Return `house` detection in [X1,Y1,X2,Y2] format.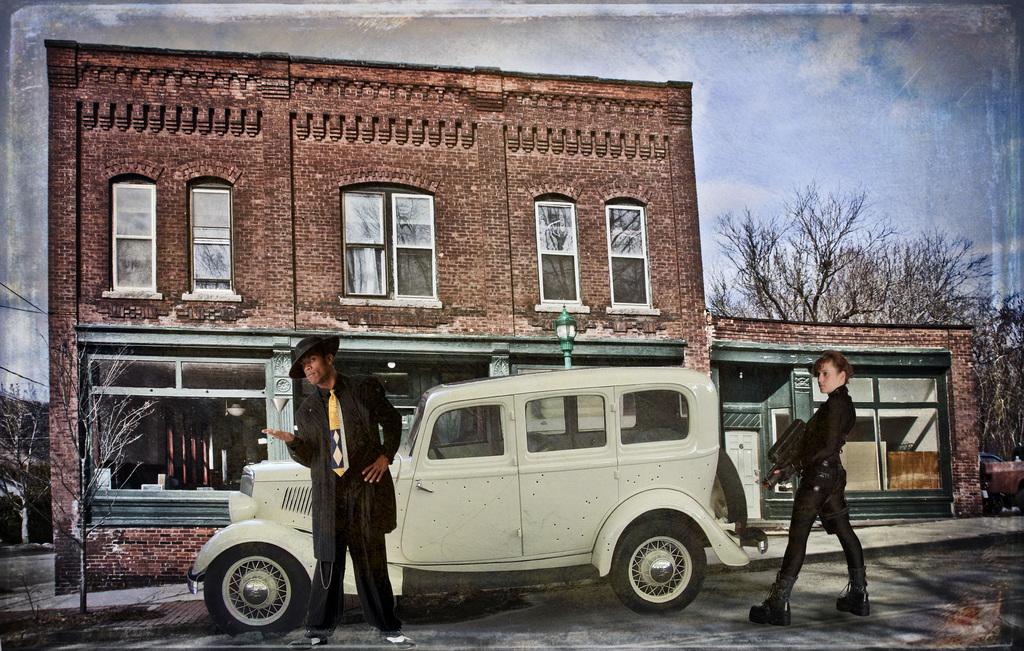
[49,29,773,458].
